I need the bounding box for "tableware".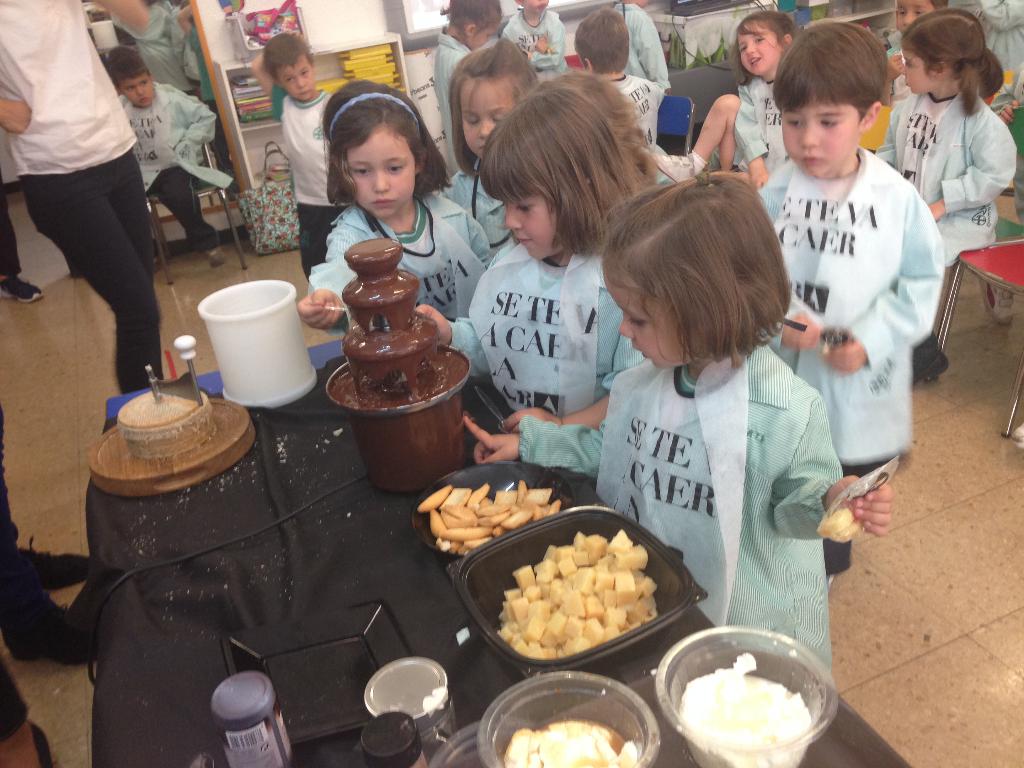
Here it is: crop(408, 460, 572, 562).
